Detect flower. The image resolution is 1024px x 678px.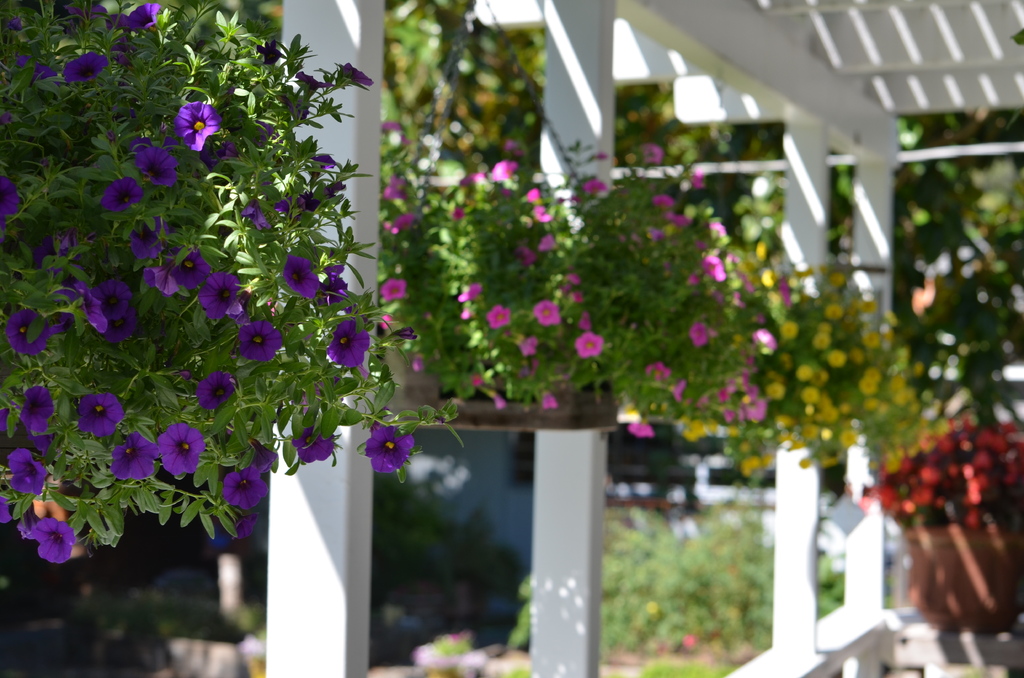
[76,390,125,436].
